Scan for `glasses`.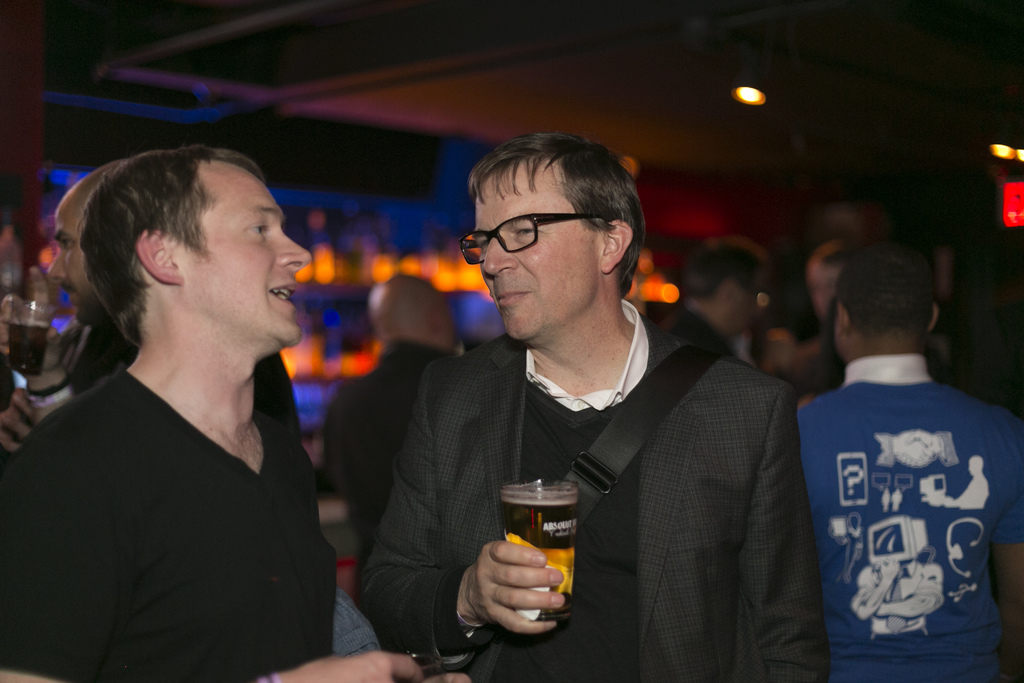
Scan result: Rect(461, 210, 614, 266).
